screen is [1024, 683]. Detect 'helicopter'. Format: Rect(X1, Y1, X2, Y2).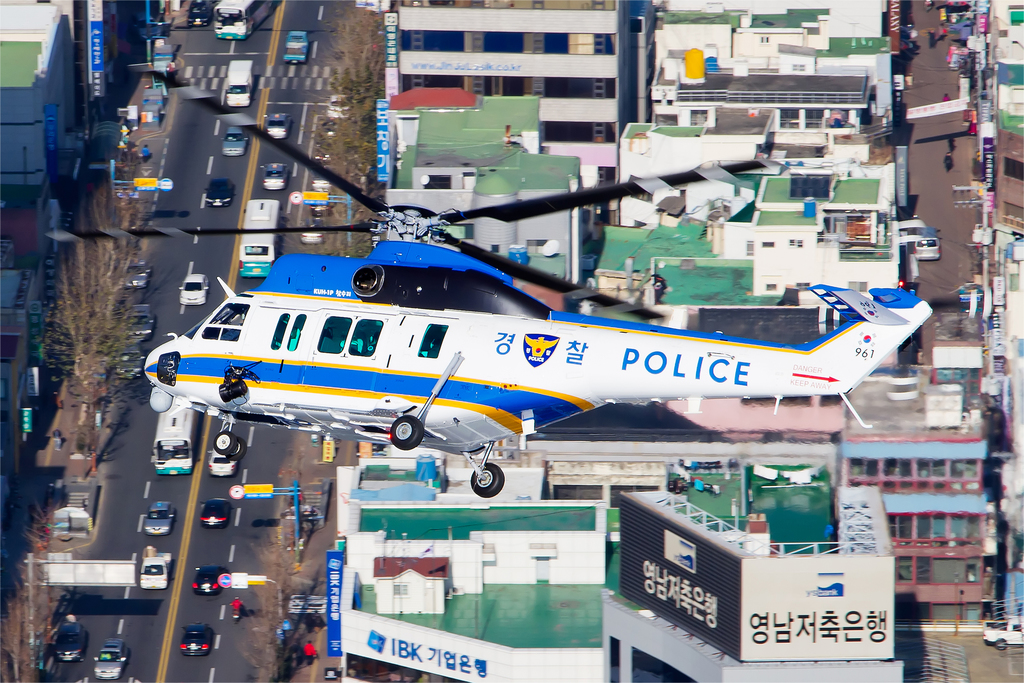
Rect(46, 56, 935, 498).
